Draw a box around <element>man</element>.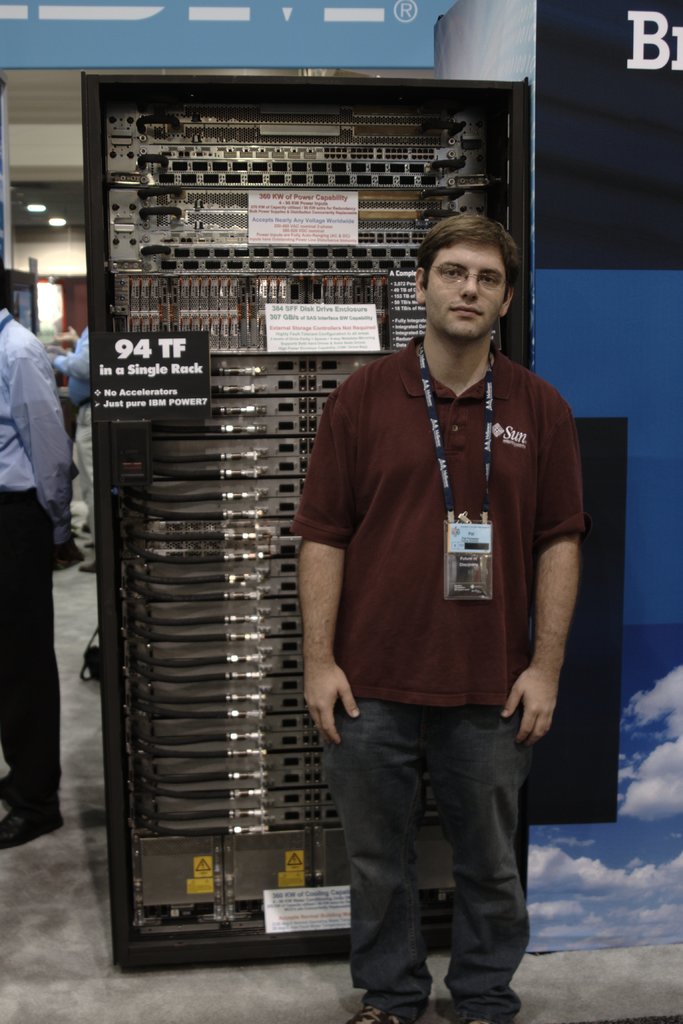
268 207 597 961.
